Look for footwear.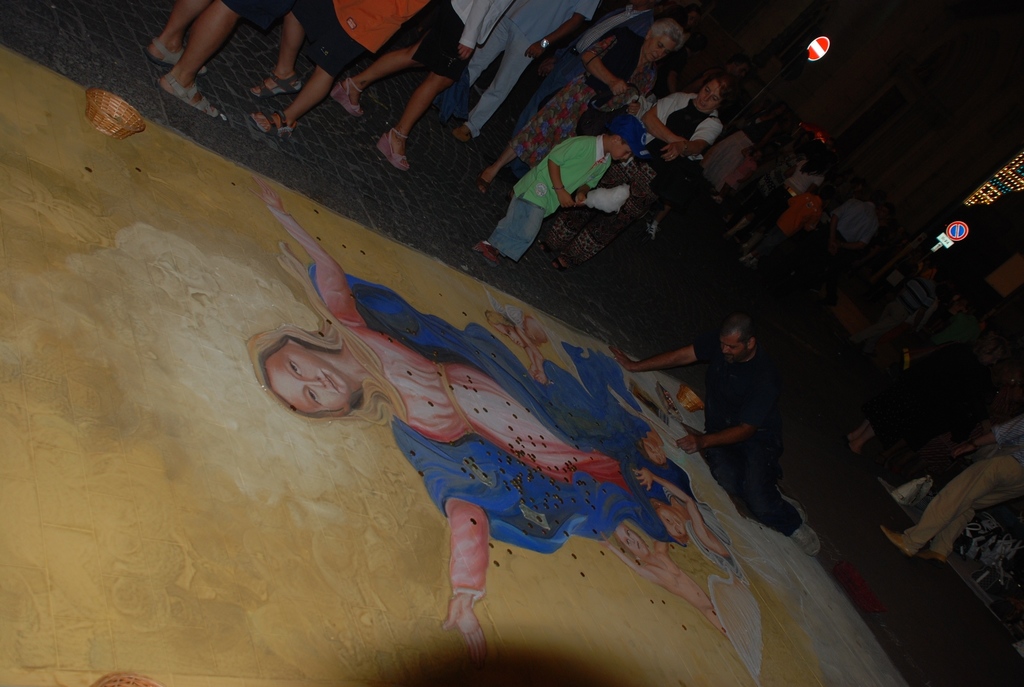
Found: Rect(247, 70, 305, 95).
